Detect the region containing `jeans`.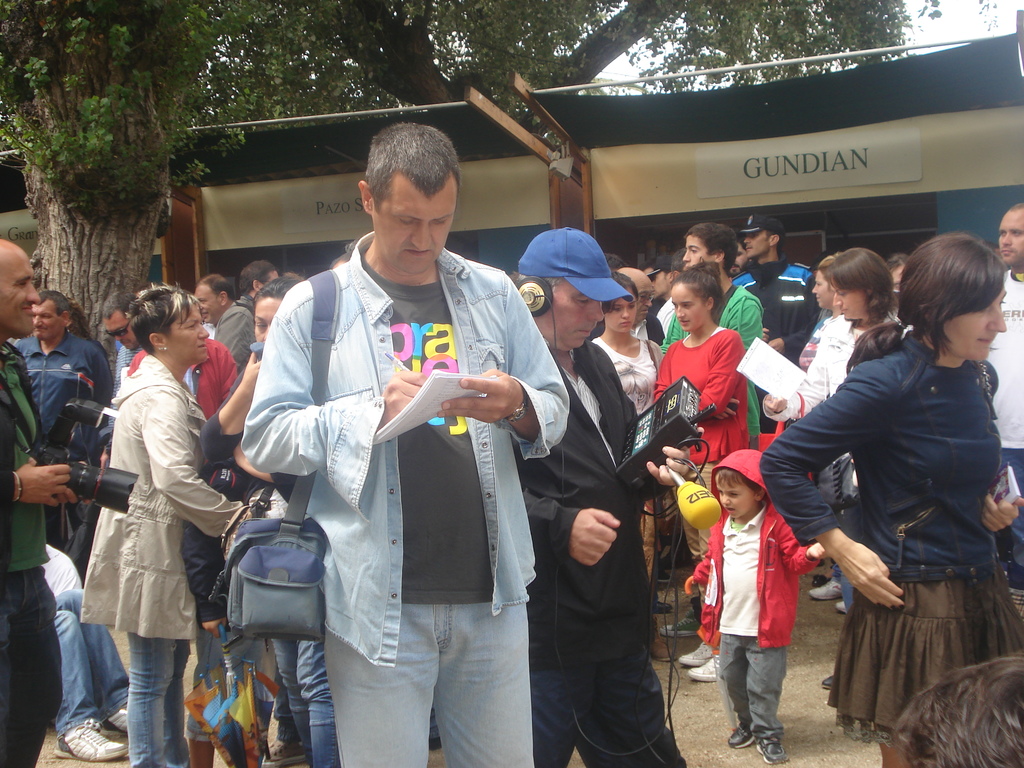
pyautogui.locateOnScreen(527, 645, 684, 767).
